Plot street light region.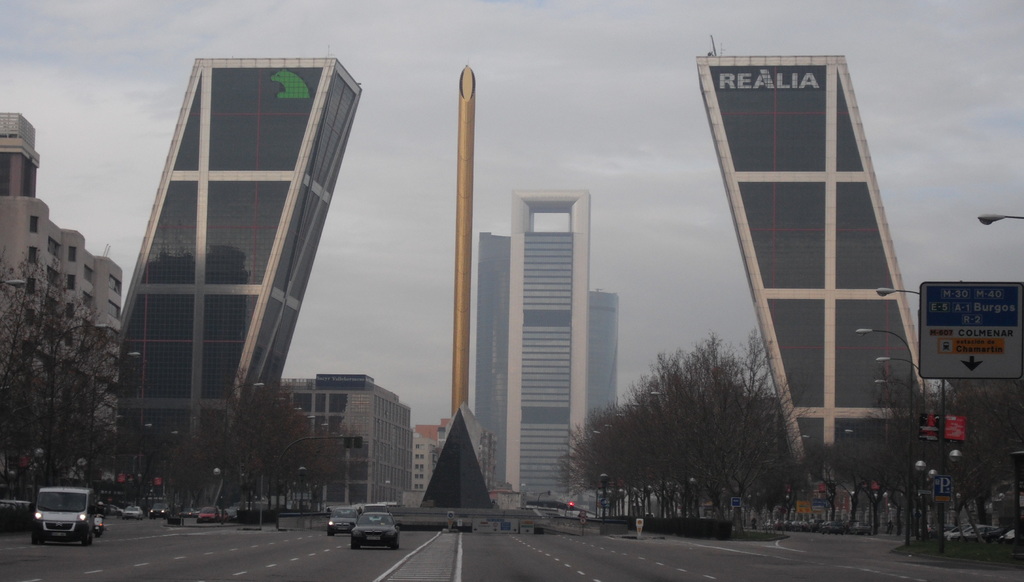
Plotted at {"x1": 385, "y1": 478, "x2": 390, "y2": 513}.
